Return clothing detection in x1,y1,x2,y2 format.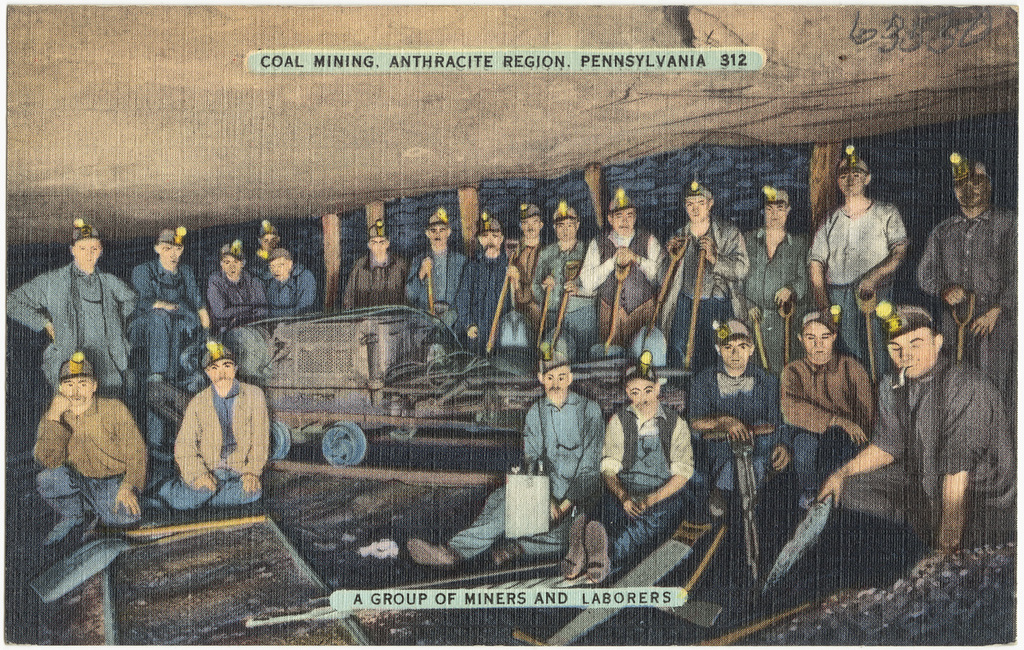
340,241,397,309.
